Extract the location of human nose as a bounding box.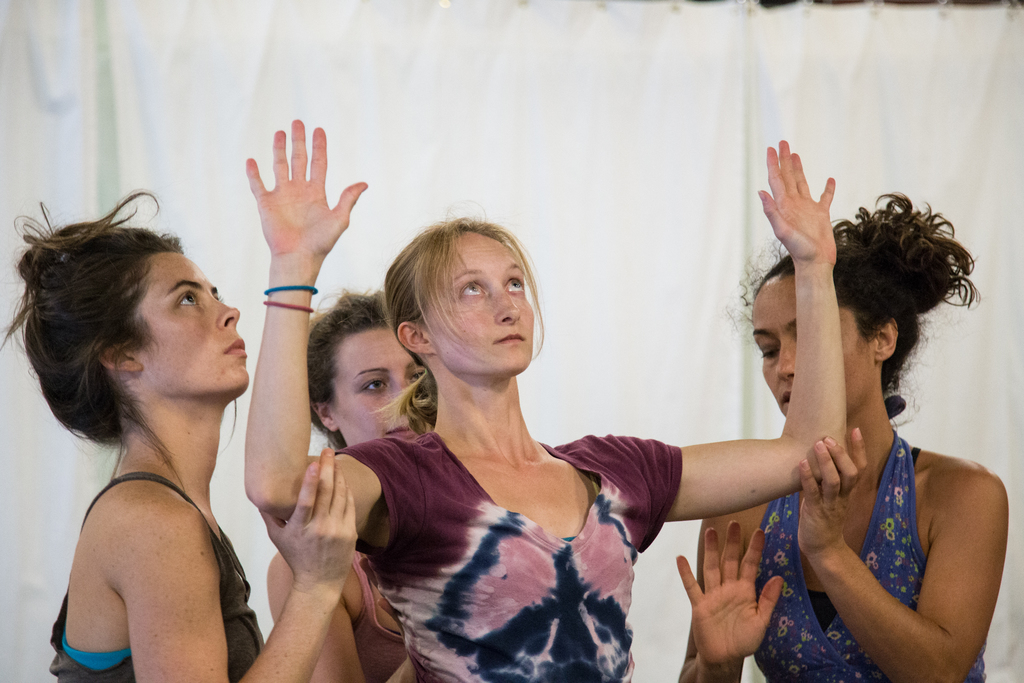
bbox(388, 372, 409, 406).
